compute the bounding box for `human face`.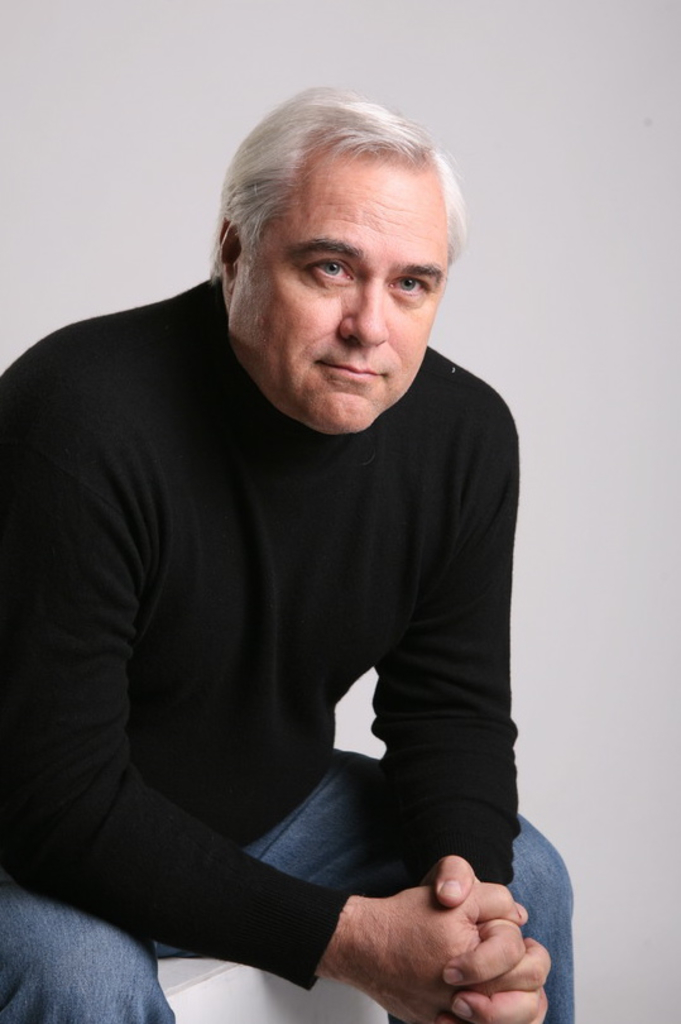
226 148 449 435.
